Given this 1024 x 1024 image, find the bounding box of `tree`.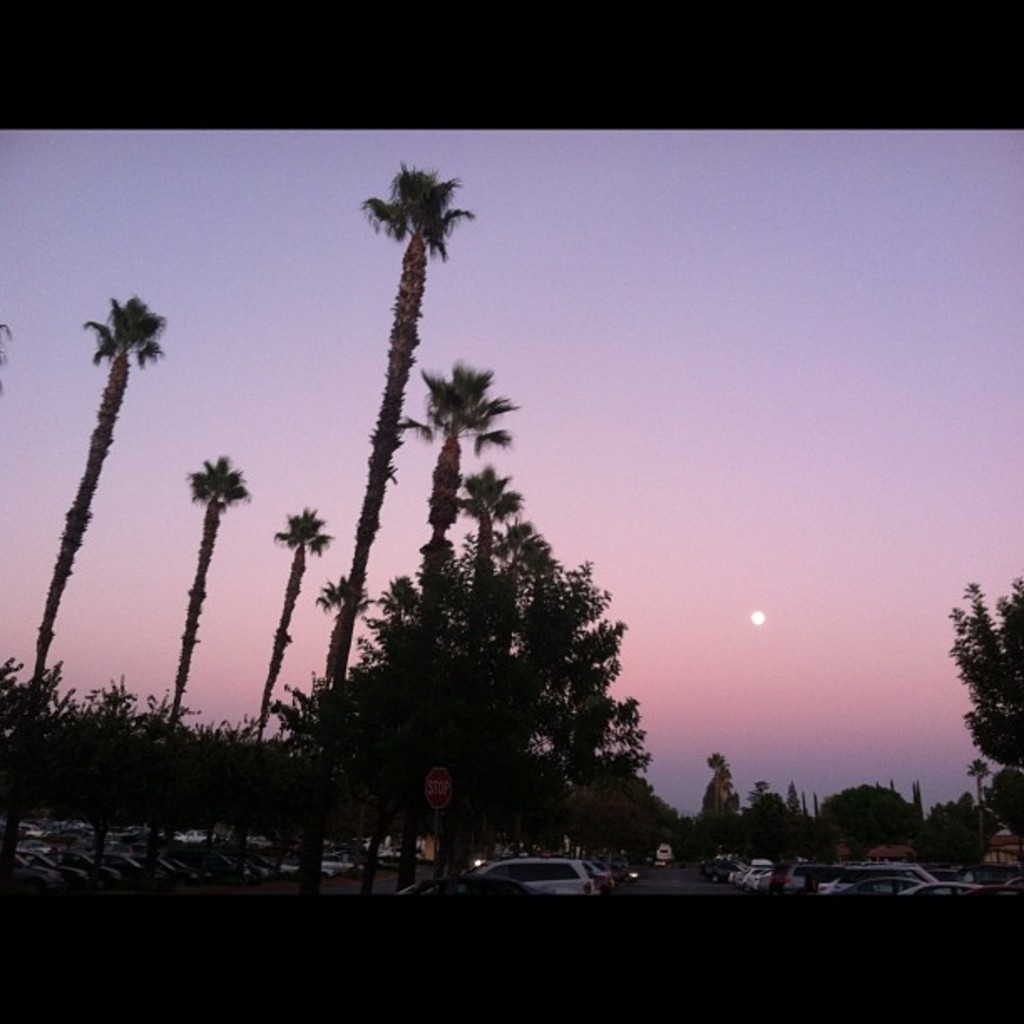
[28,288,166,694].
